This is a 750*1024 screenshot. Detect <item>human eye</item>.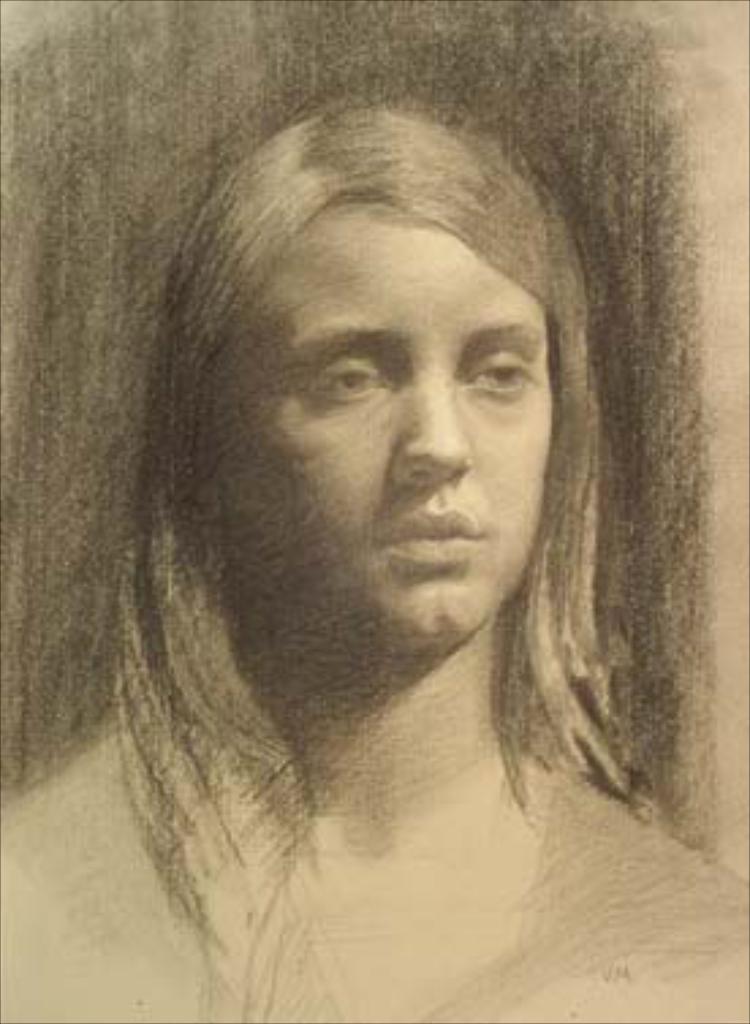
detection(302, 353, 391, 413).
